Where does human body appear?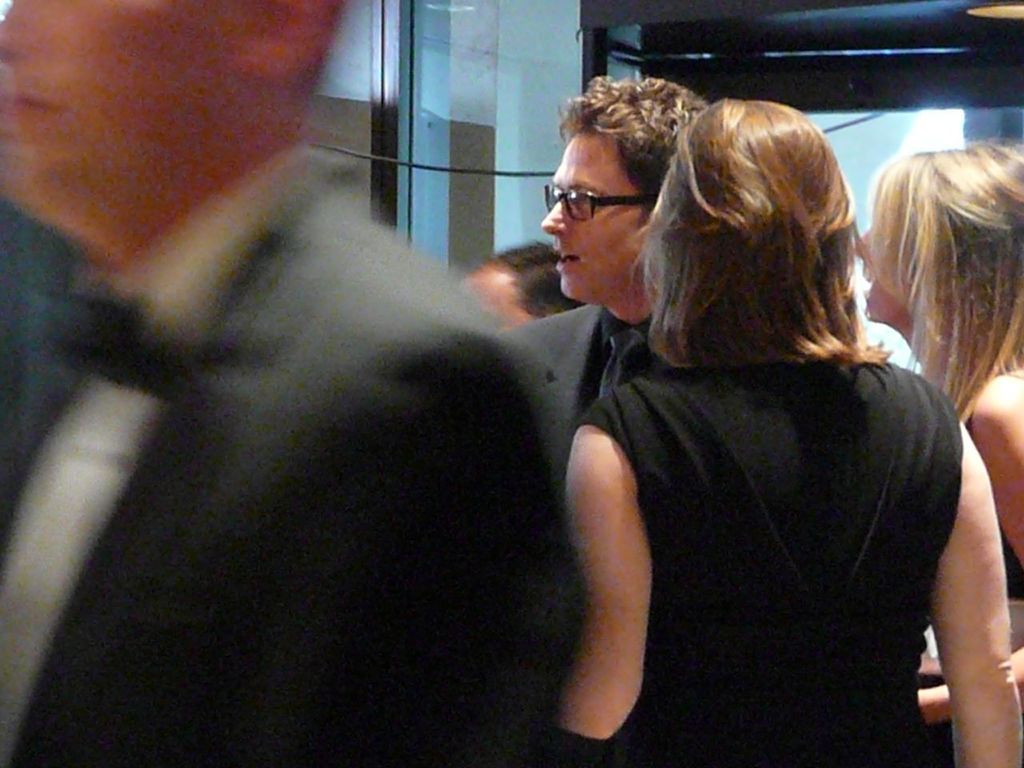
Appears at (0,0,562,767).
